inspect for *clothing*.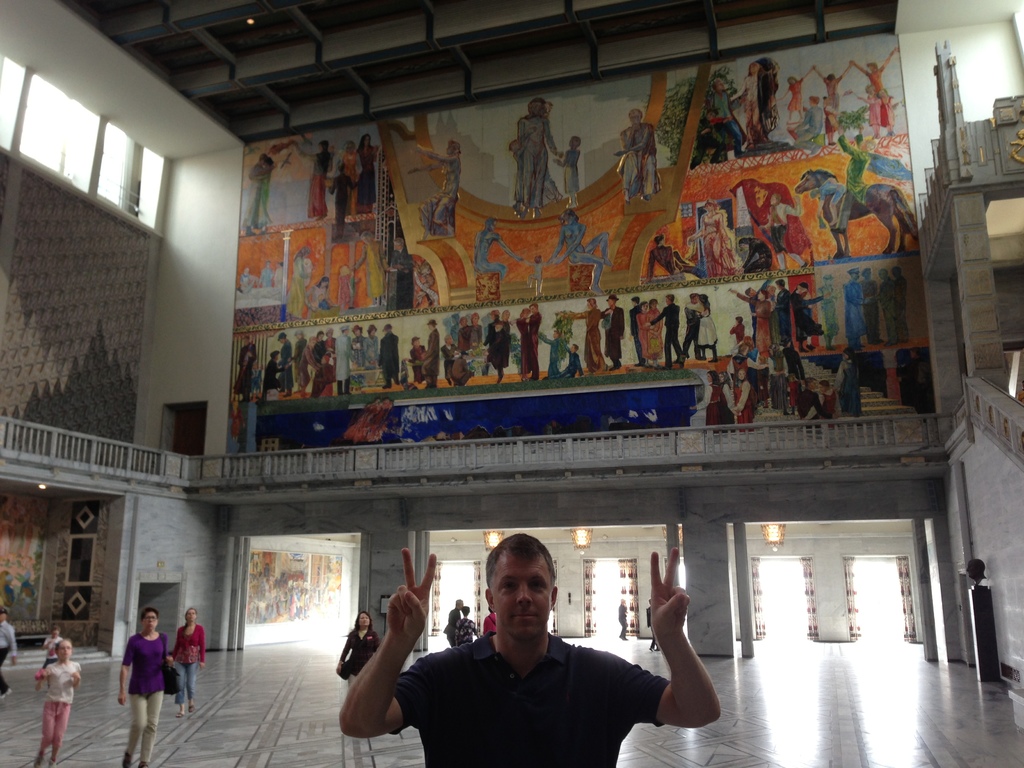
Inspection: BBox(41, 660, 82, 755).
